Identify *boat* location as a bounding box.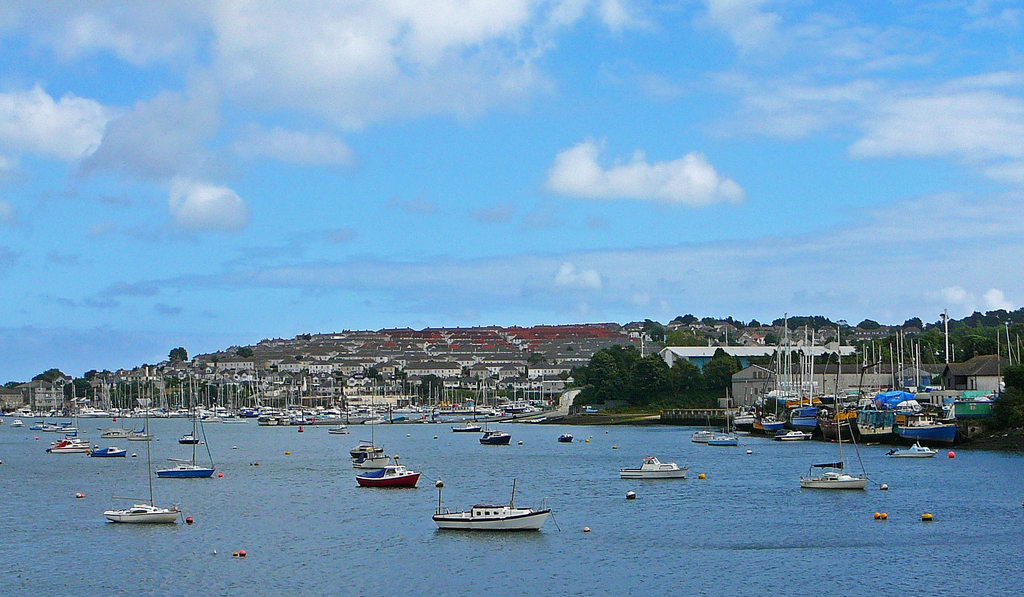
<bbox>61, 420, 74, 430</bbox>.
